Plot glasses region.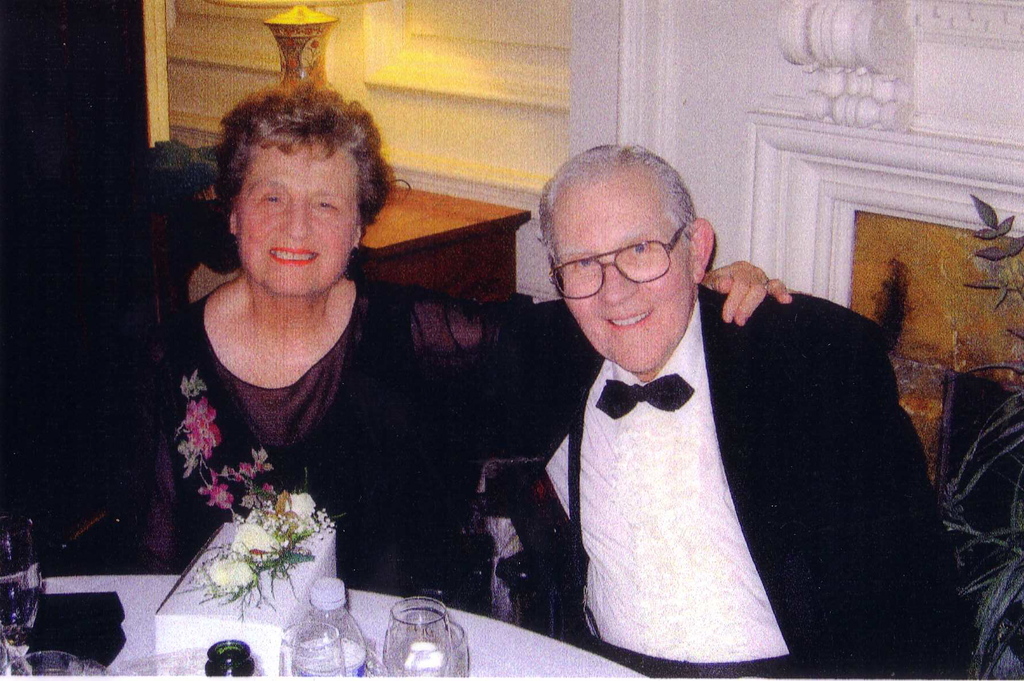
Plotted at BBox(547, 219, 692, 302).
